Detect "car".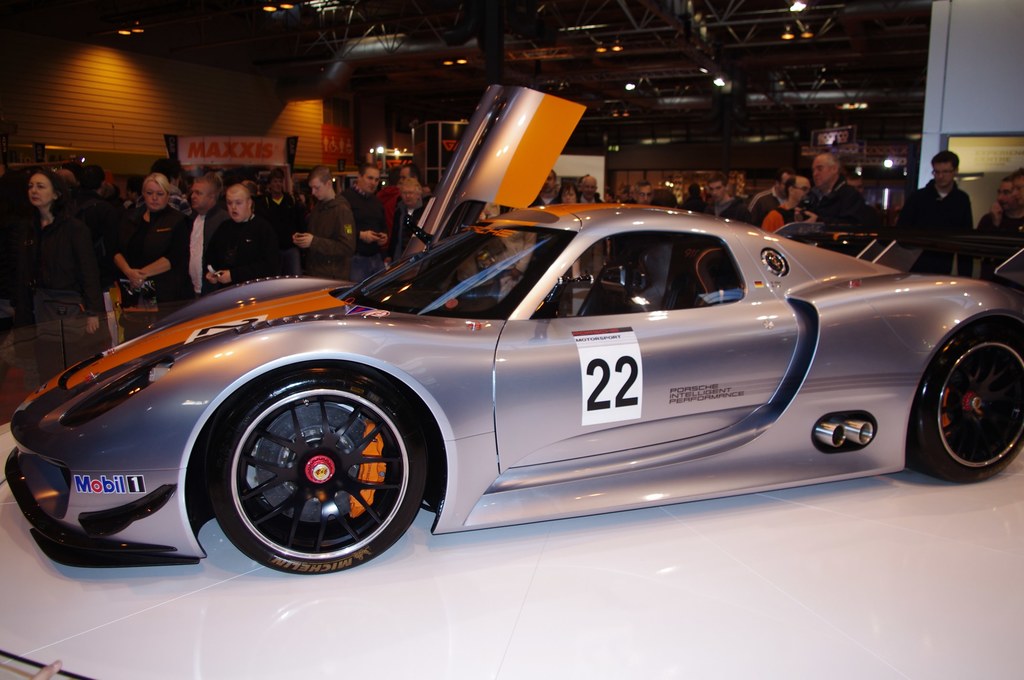
Detected at bbox(6, 205, 1023, 572).
